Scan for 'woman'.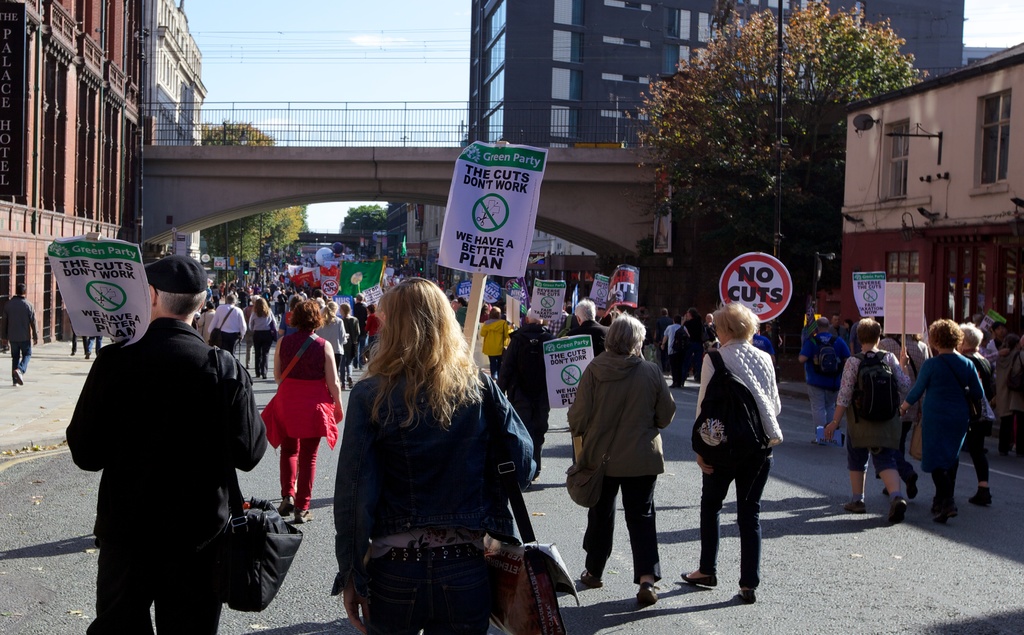
Scan result: left=243, top=295, right=280, bottom=383.
